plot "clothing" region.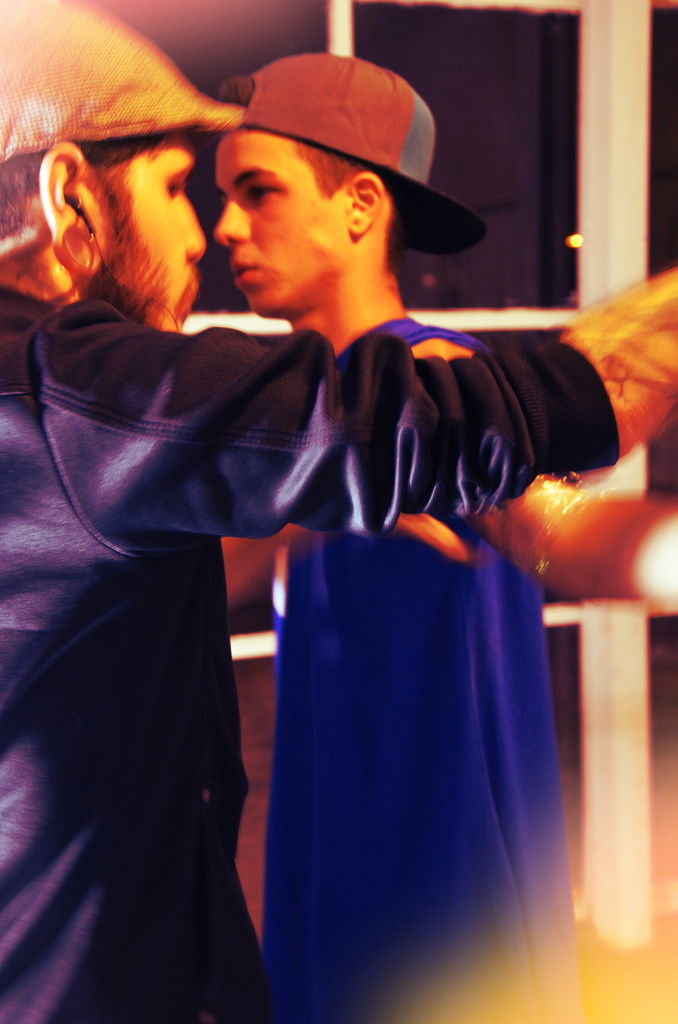
Plotted at select_region(266, 314, 561, 1023).
